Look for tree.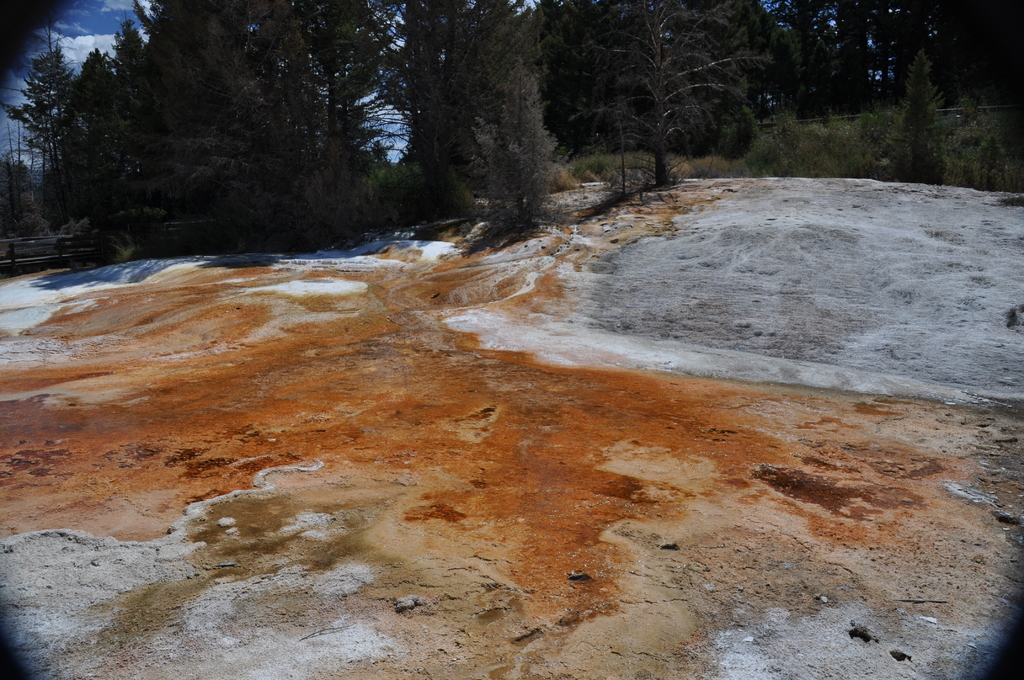
Found: 468/44/565/261.
